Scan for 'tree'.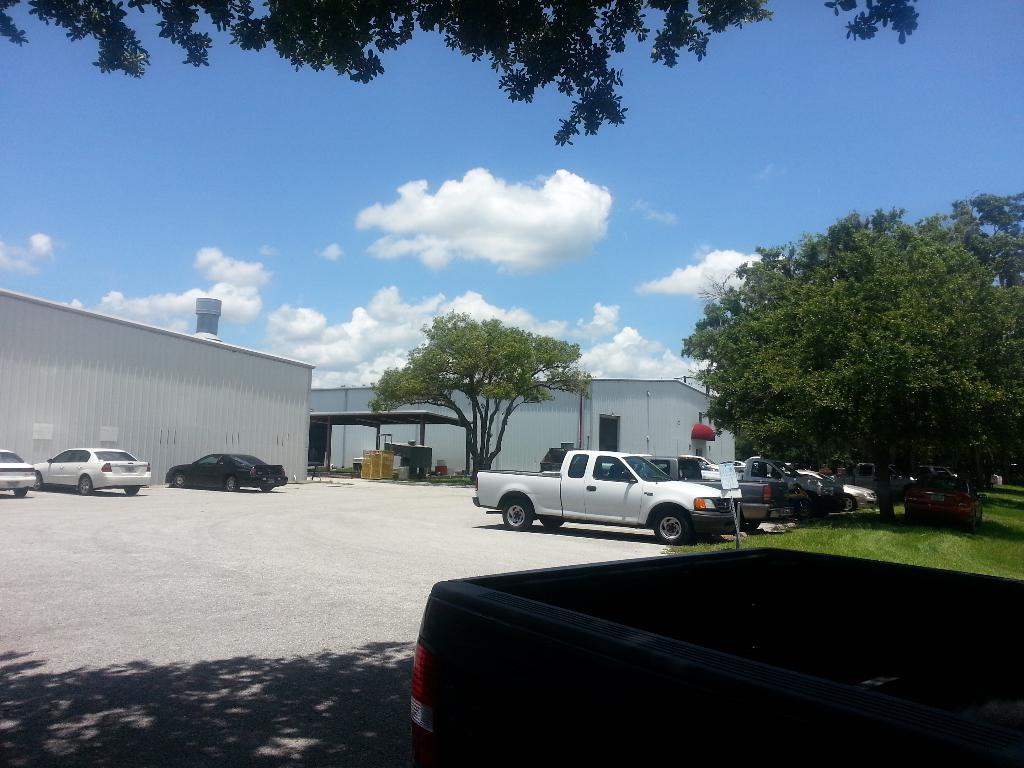
Scan result: x1=691 y1=200 x2=1021 y2=507.
